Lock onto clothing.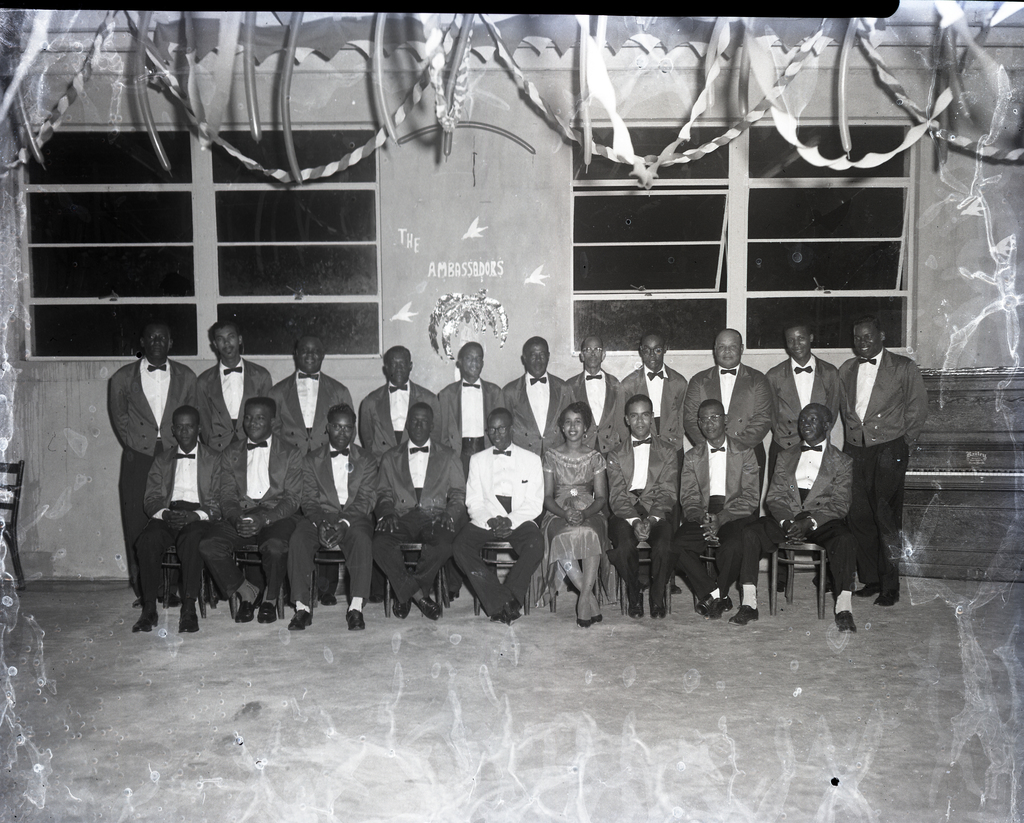
Locked: 593:430:678:617.
